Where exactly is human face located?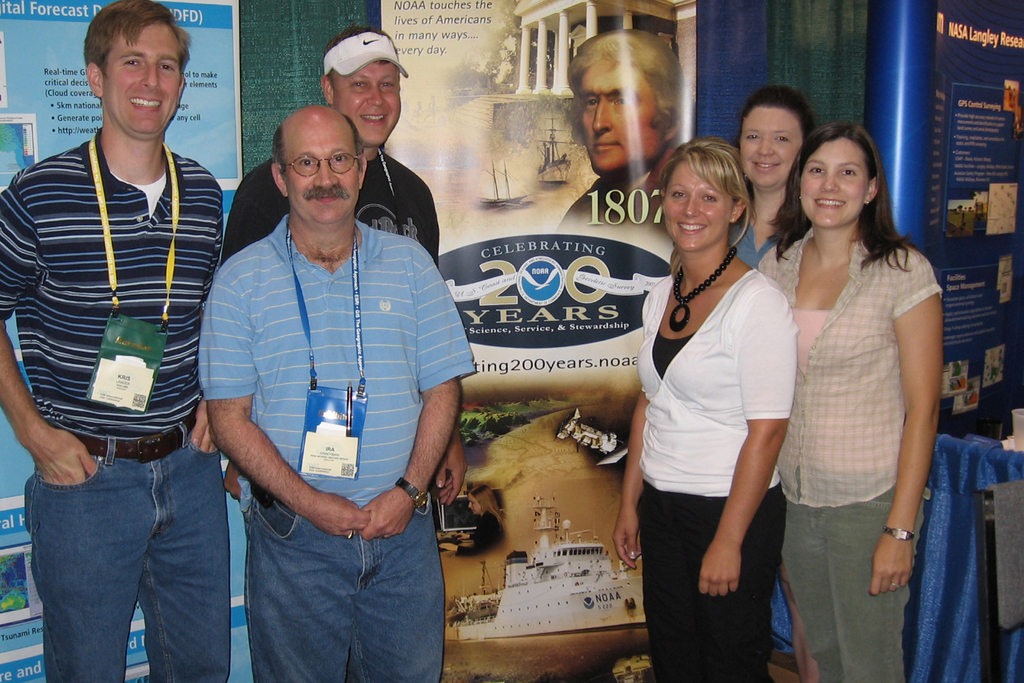
Its bounding box is BBox(739, 108, 803, 187).
